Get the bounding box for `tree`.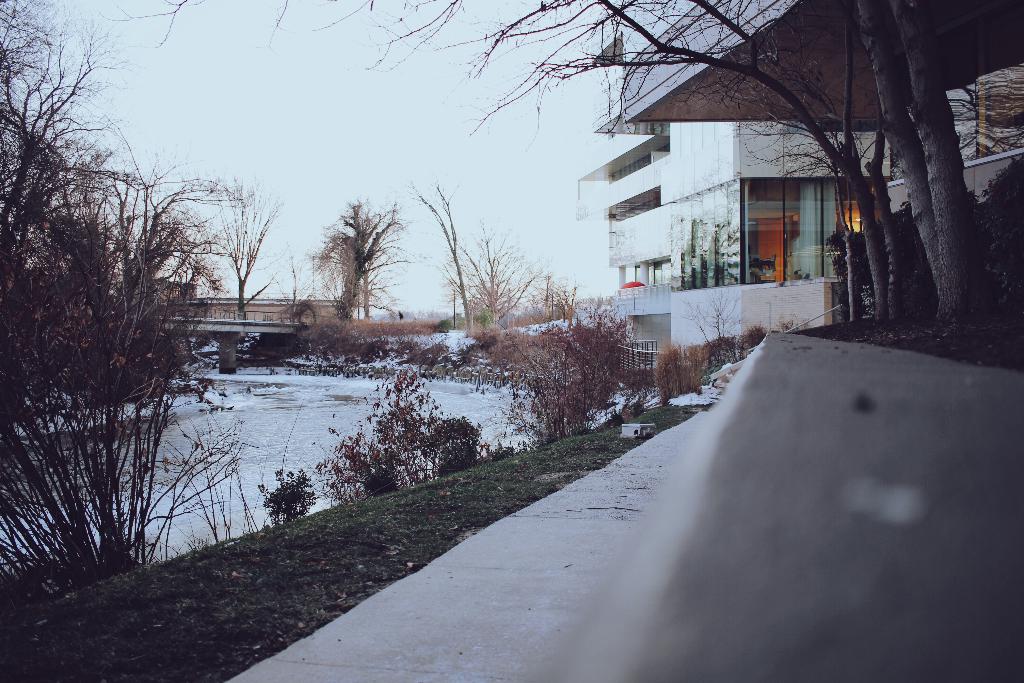
bbox=(268, 254, 322, 333).
